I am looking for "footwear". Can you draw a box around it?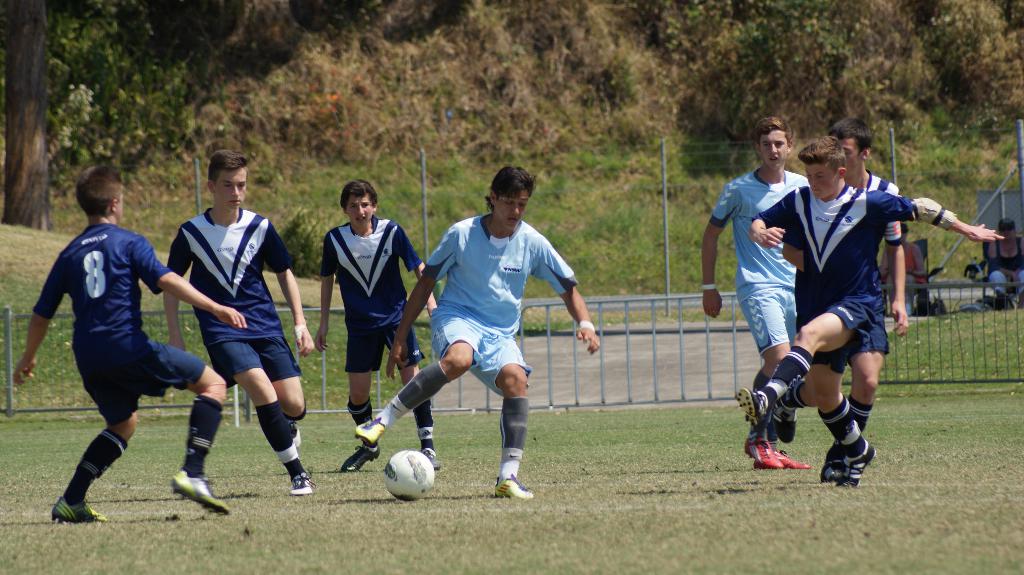
Sure, the bounding box is x1=492, y1=469, x2=527, y2=499.
